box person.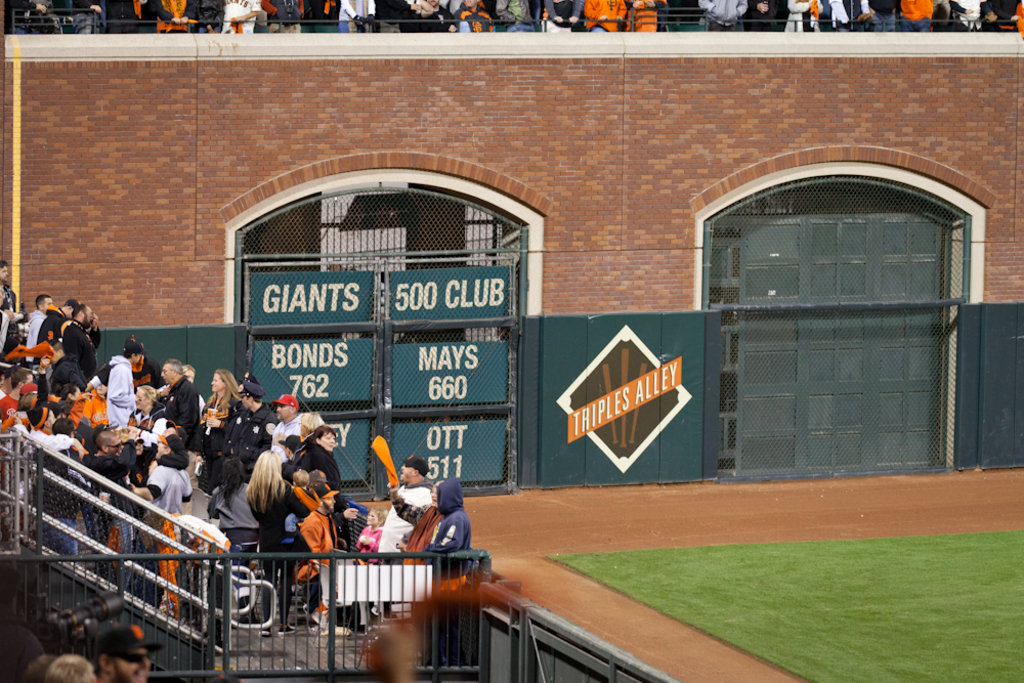
[x1=91, y1=618, x2=164, y2=682].
